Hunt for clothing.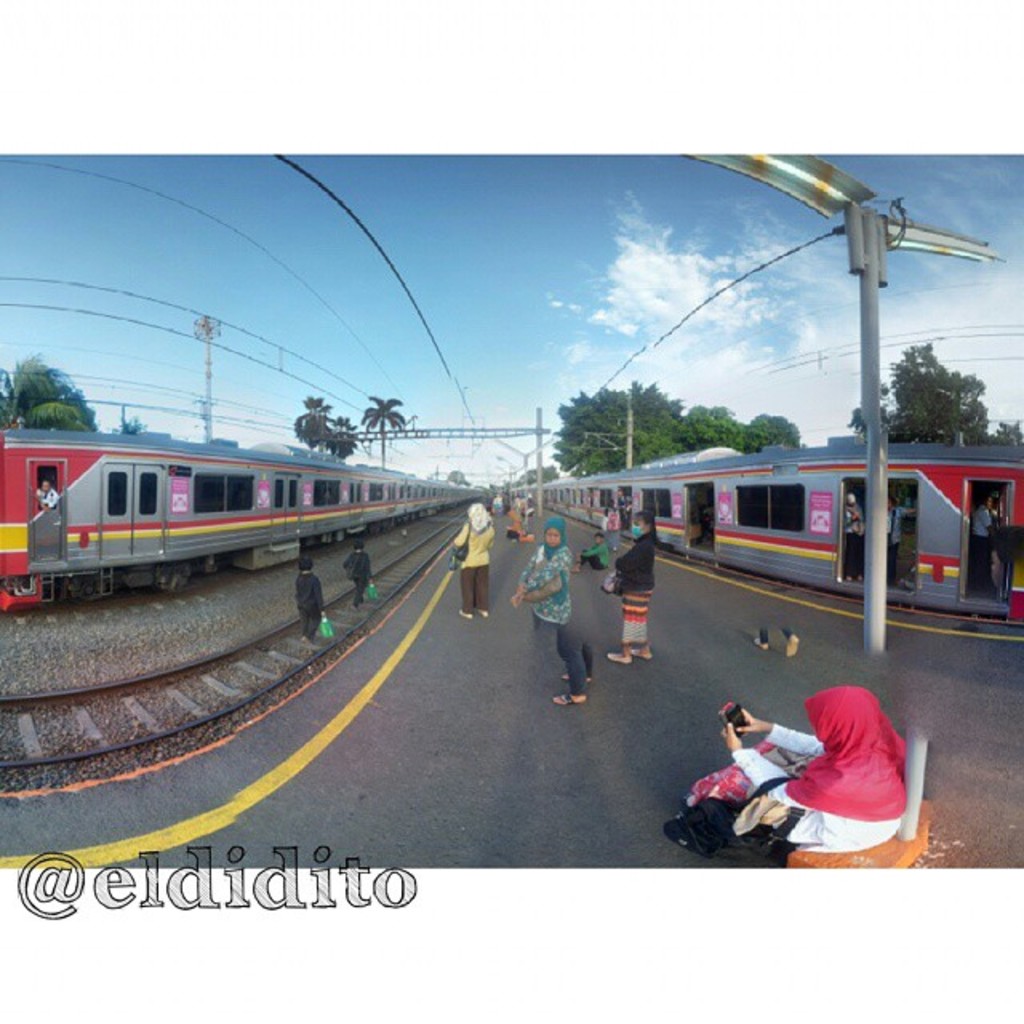
Hunted down at [x1=520, y1=546, x2=592, y2=699].
